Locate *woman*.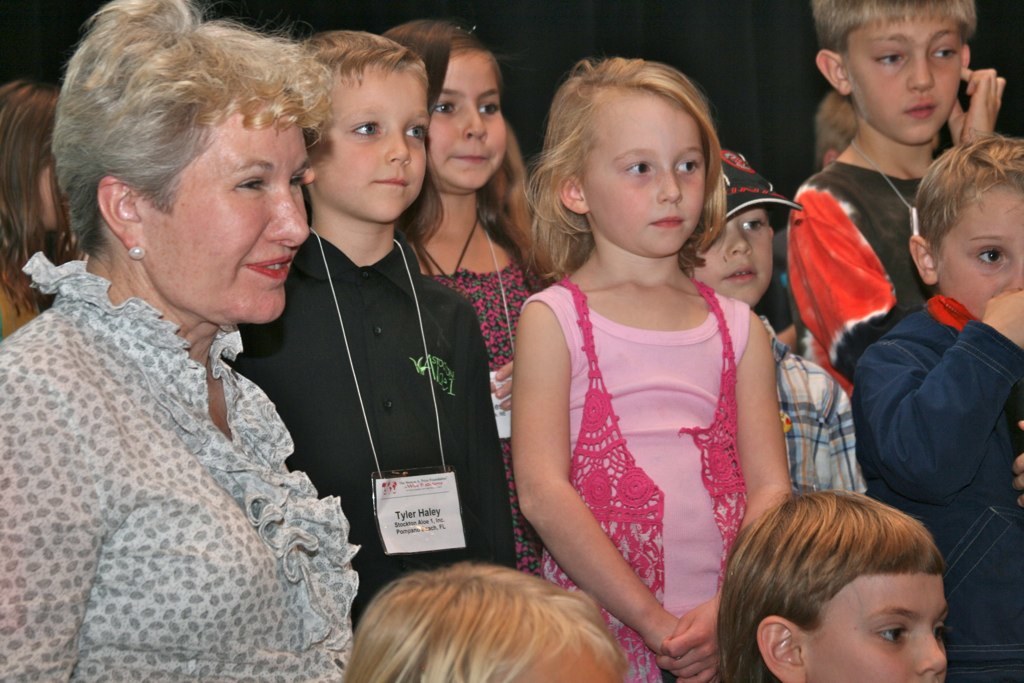
Bounding box: bbox=[0, 31, 362, 682].
